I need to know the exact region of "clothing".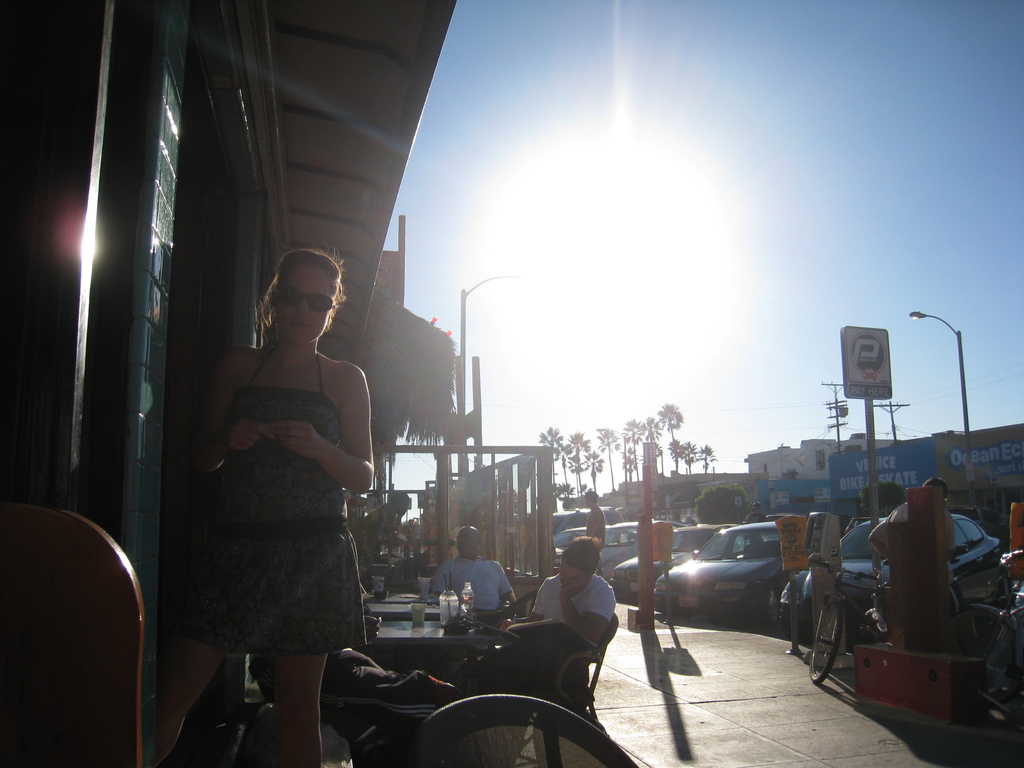
Region: 437 561 513 617.
